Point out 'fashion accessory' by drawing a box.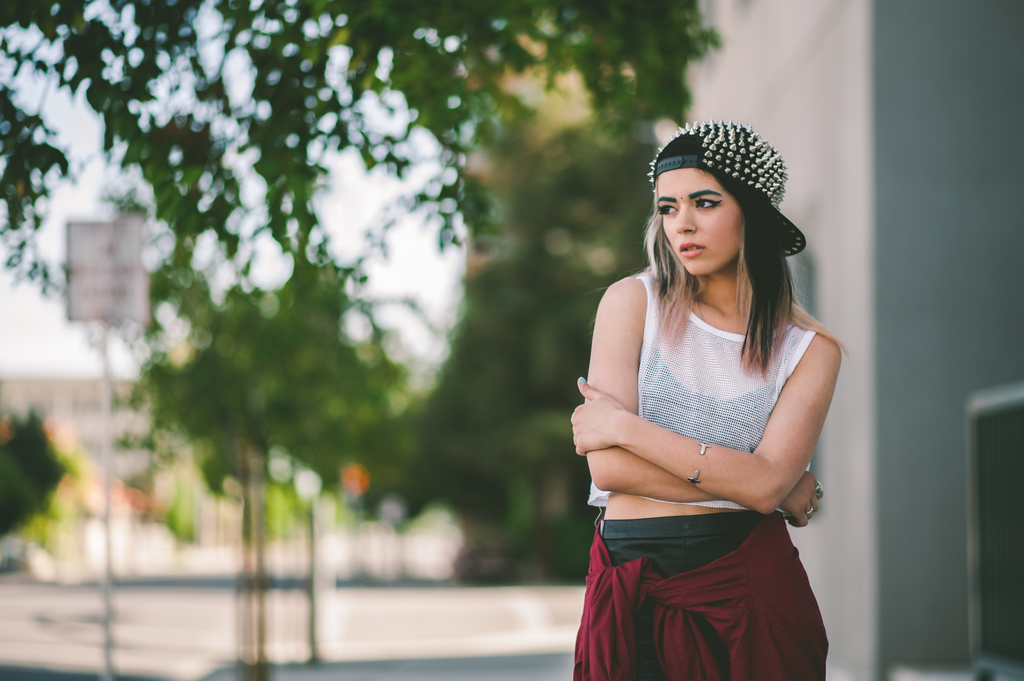
locate(580, 375, 589, 385).
